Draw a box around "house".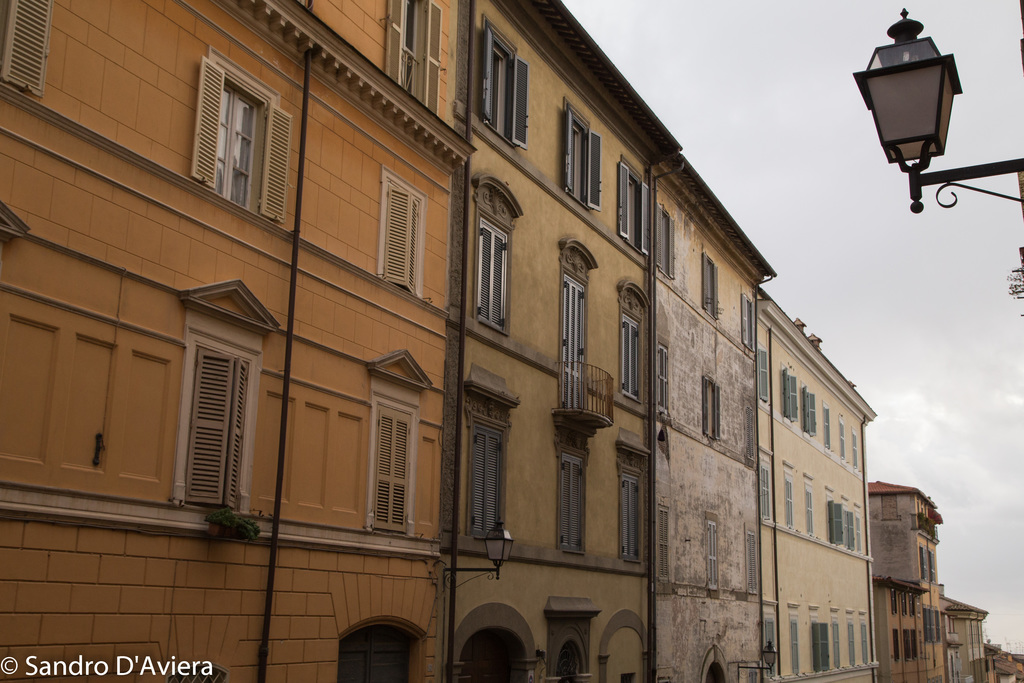
(936, 592, 997, 682).
